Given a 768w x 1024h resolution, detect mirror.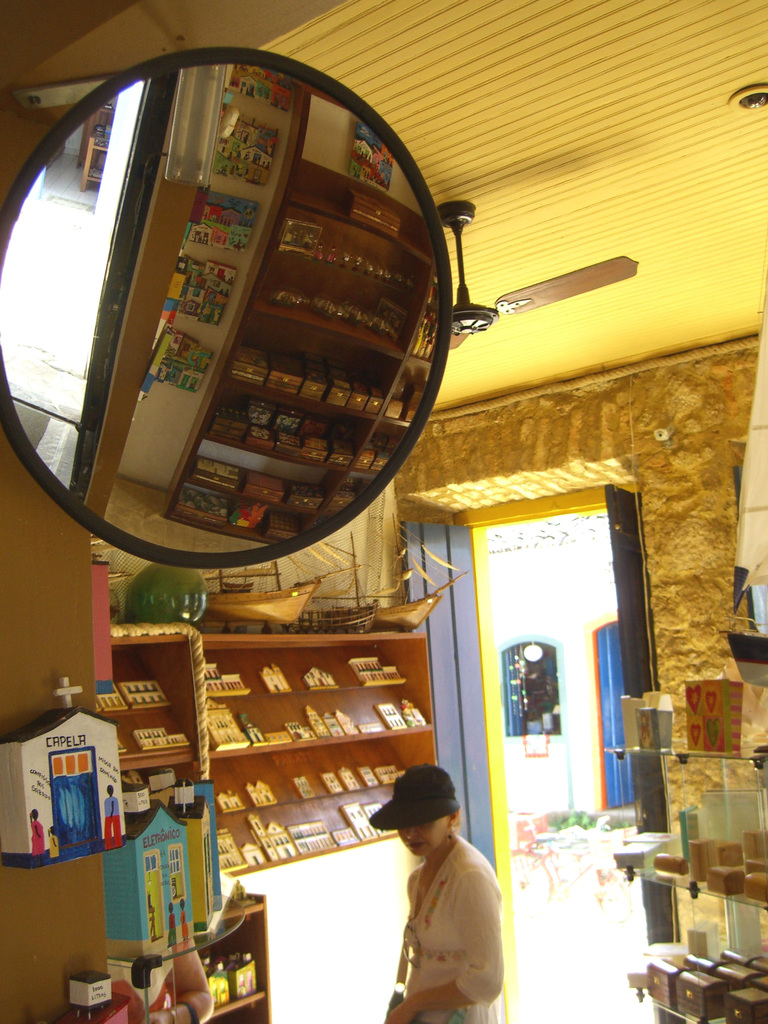
detection(0, 68, 444, 556).
